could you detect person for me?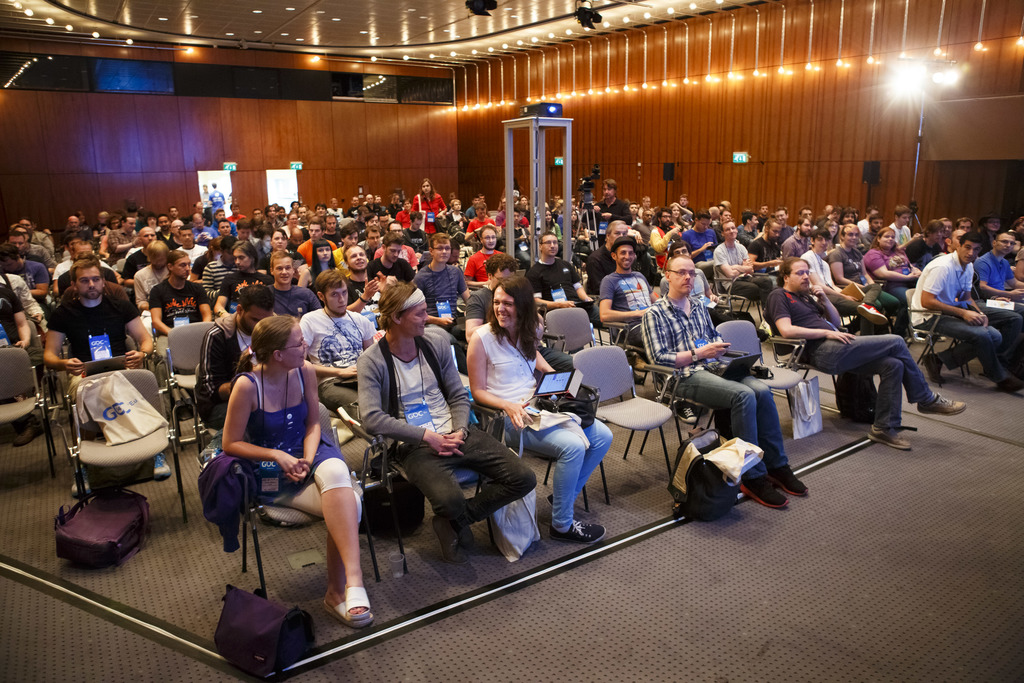
Detection result: [216, 240, 272, 315].
